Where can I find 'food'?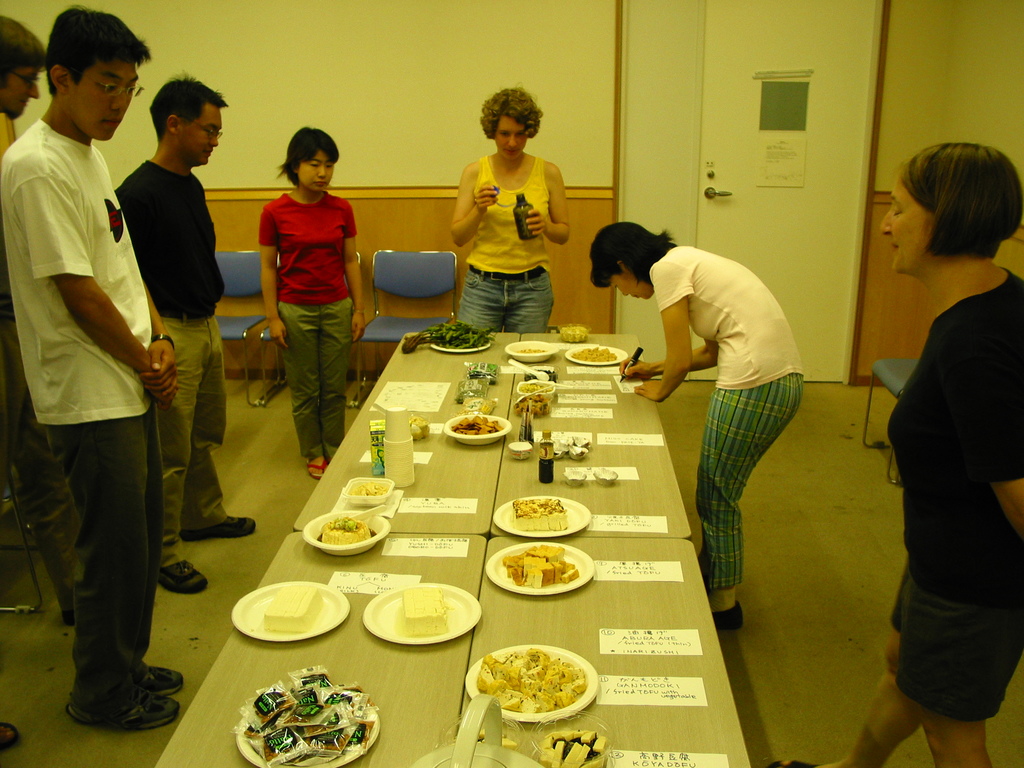
You can find it at 457:397:497:415.
